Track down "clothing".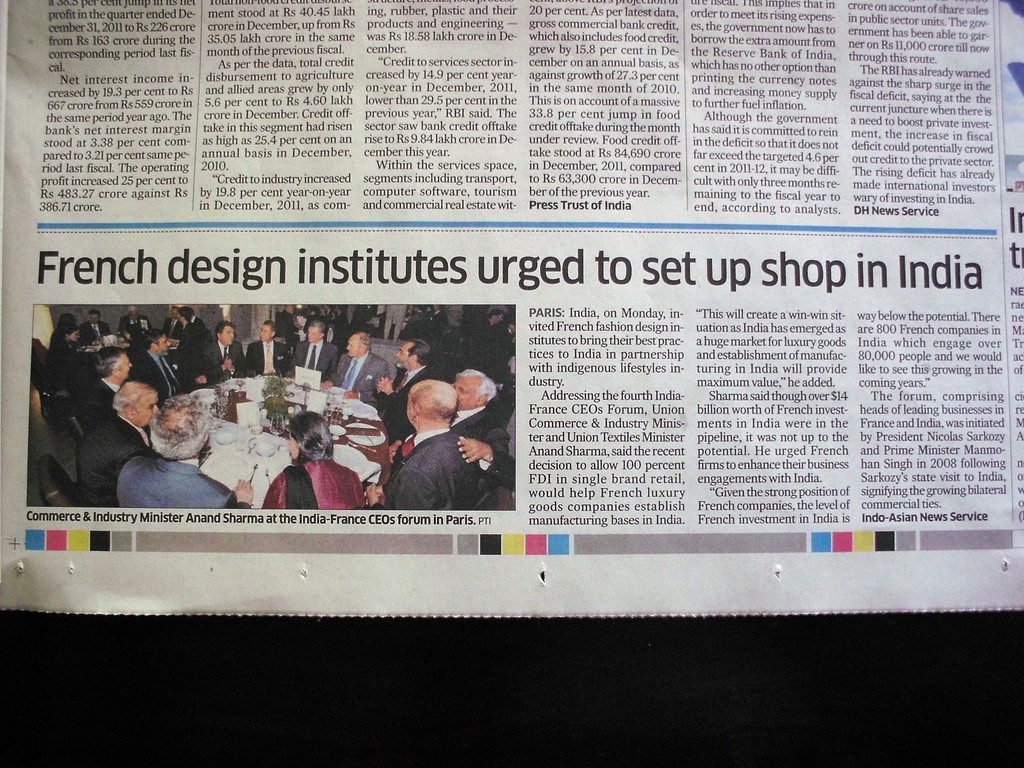
Tracked to crop(262, 454, 371, 508).
